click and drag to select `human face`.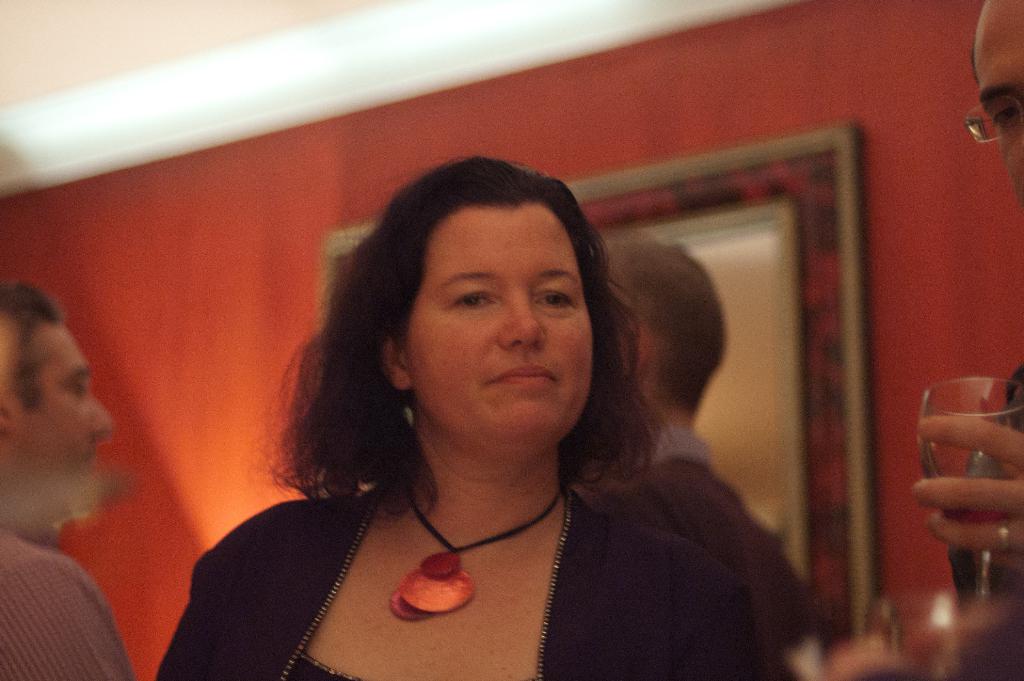
Selection: (970,1,1023,208).
